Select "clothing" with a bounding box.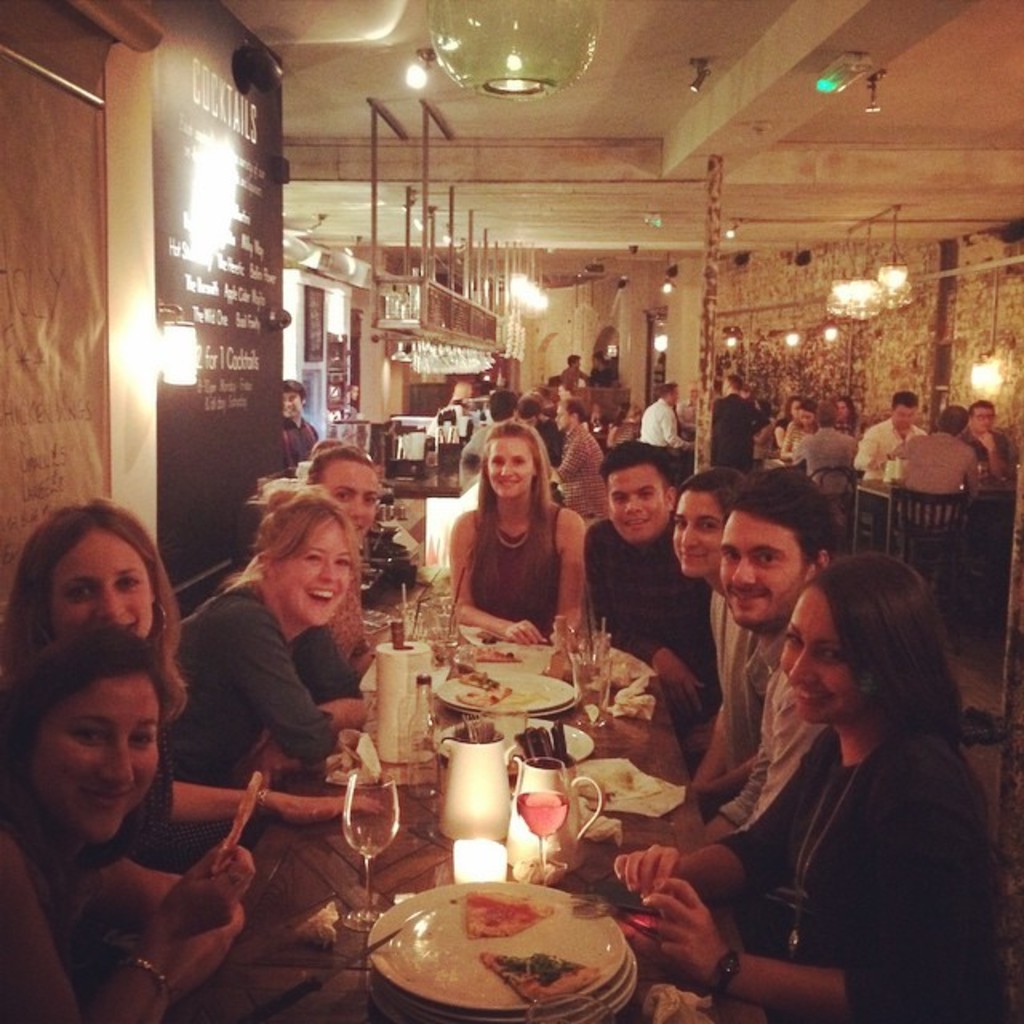
region(798, 424, 870, 504).
